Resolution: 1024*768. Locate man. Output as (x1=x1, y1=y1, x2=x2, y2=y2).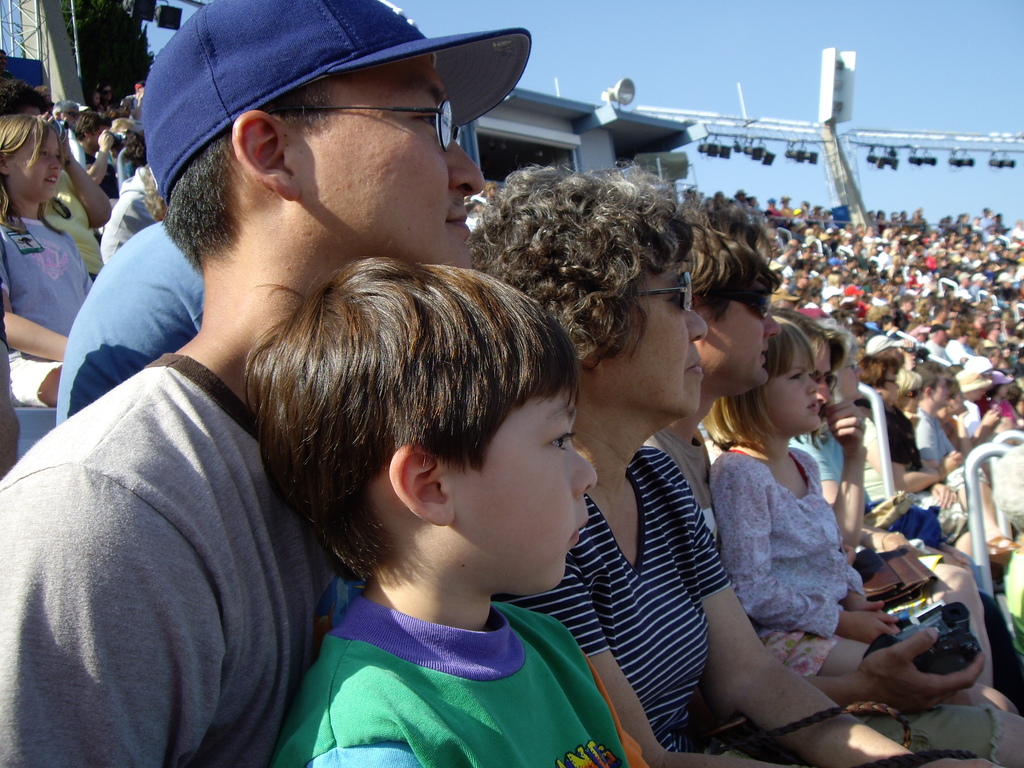
(x1=915, y1=360, x2=961, y2=470).
